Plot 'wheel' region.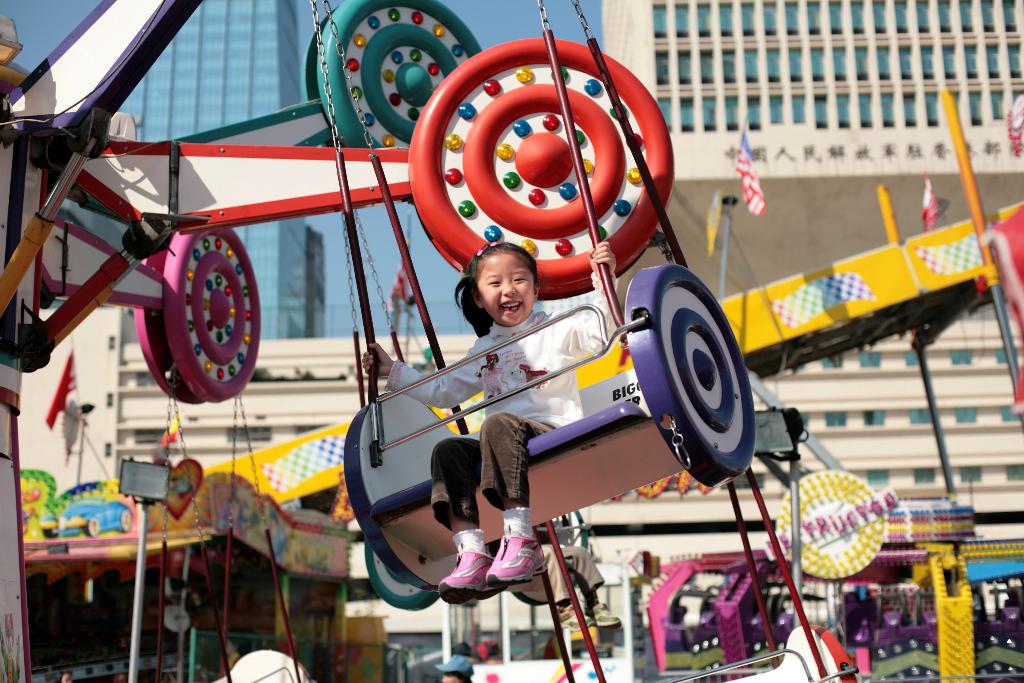
Plotted at {"left": 416, "top": 208, "right": 650, "bottom": 302}.
